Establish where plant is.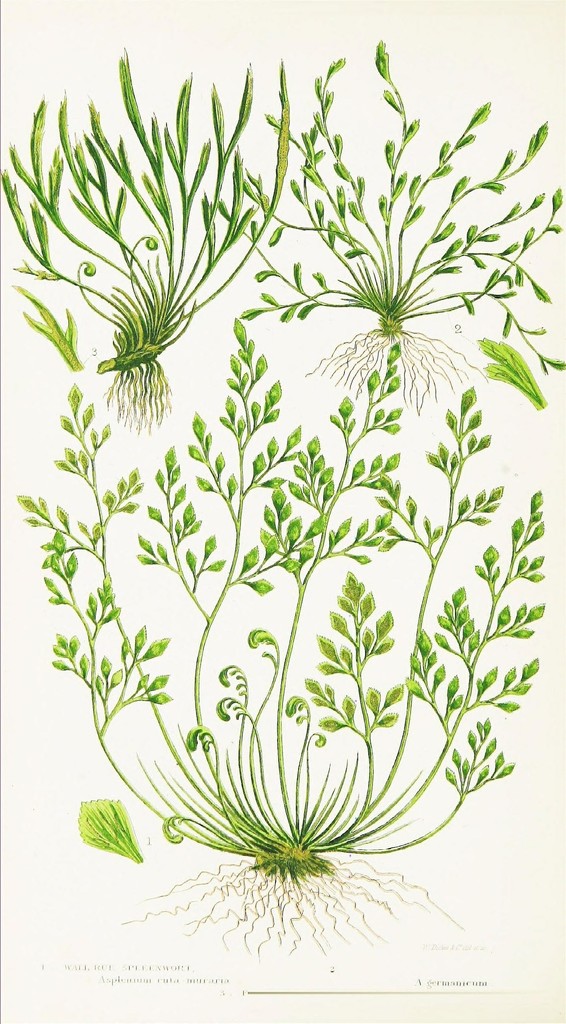
Established at region(466, 340, 565, 412).
